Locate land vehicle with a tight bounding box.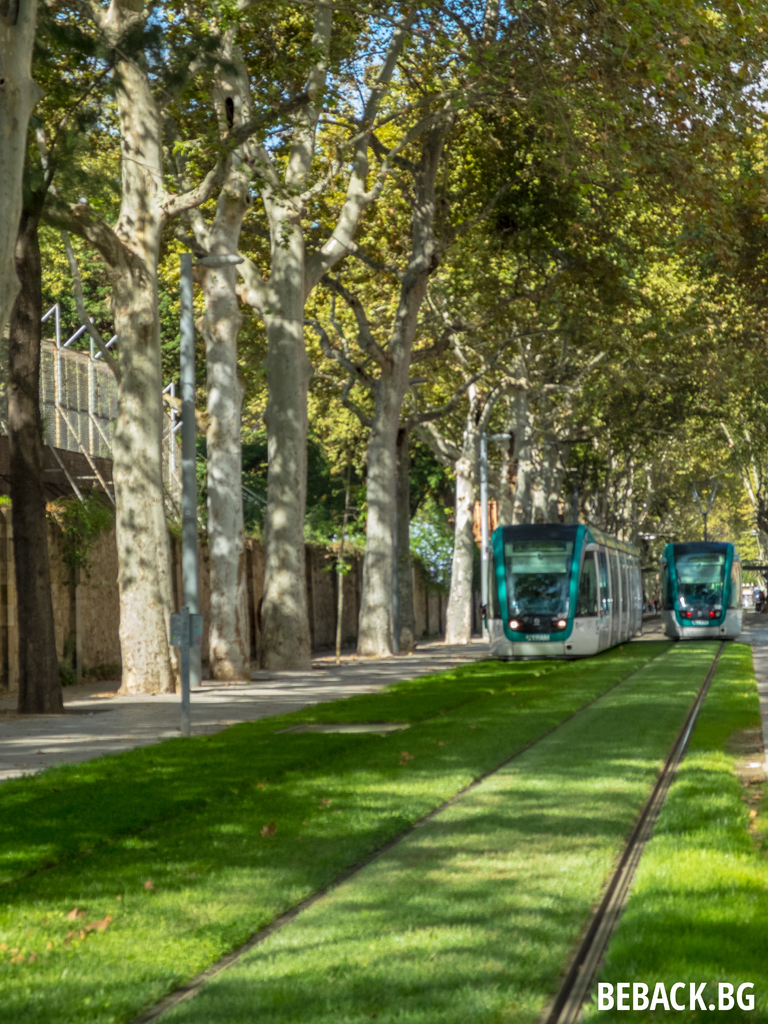
<box>490,518,654,661</box>.
